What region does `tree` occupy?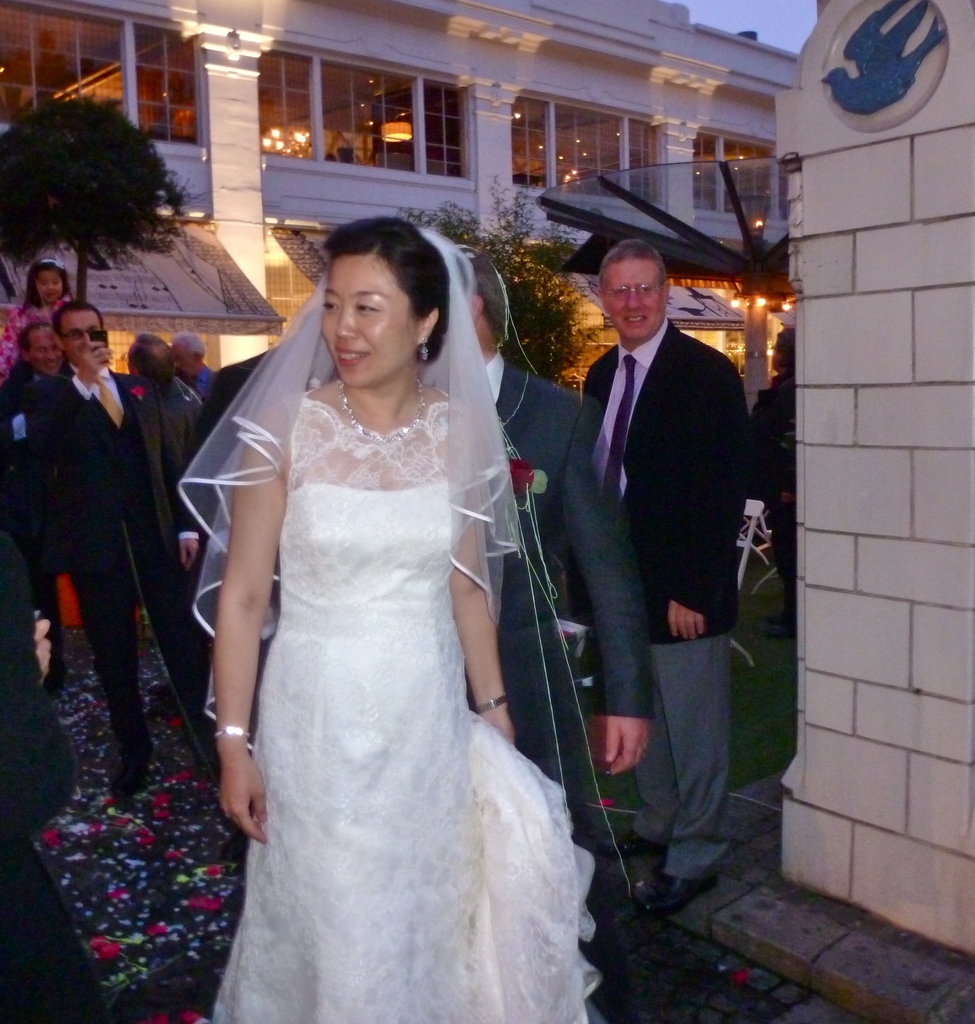
8 49 187 310.
